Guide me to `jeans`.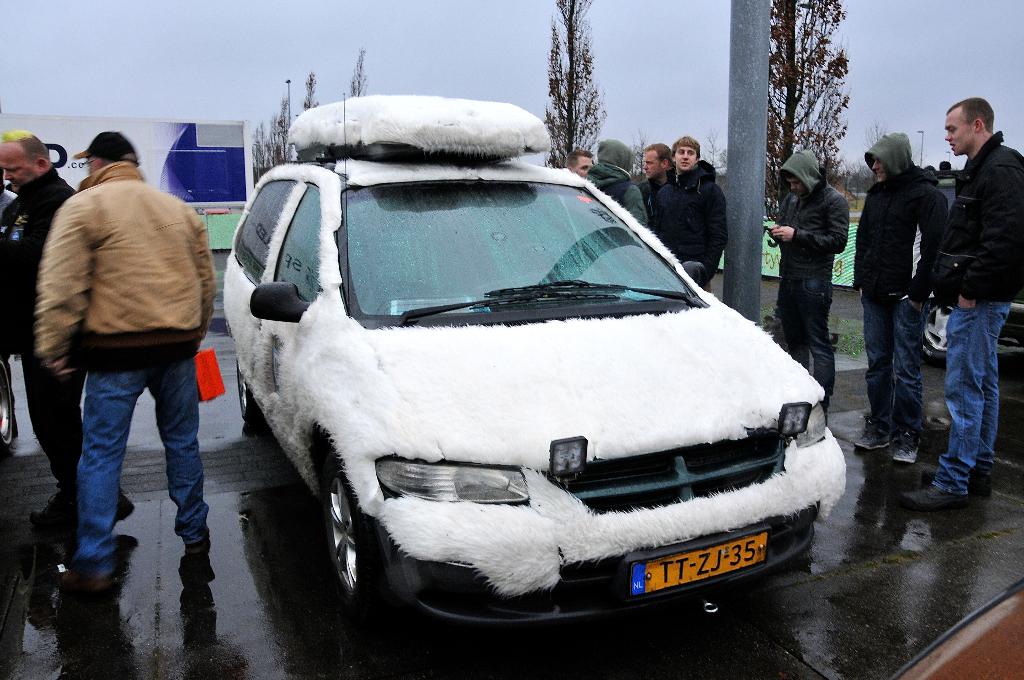
Guidance: <bbox>860, 291, 929, 441</bbox>.
